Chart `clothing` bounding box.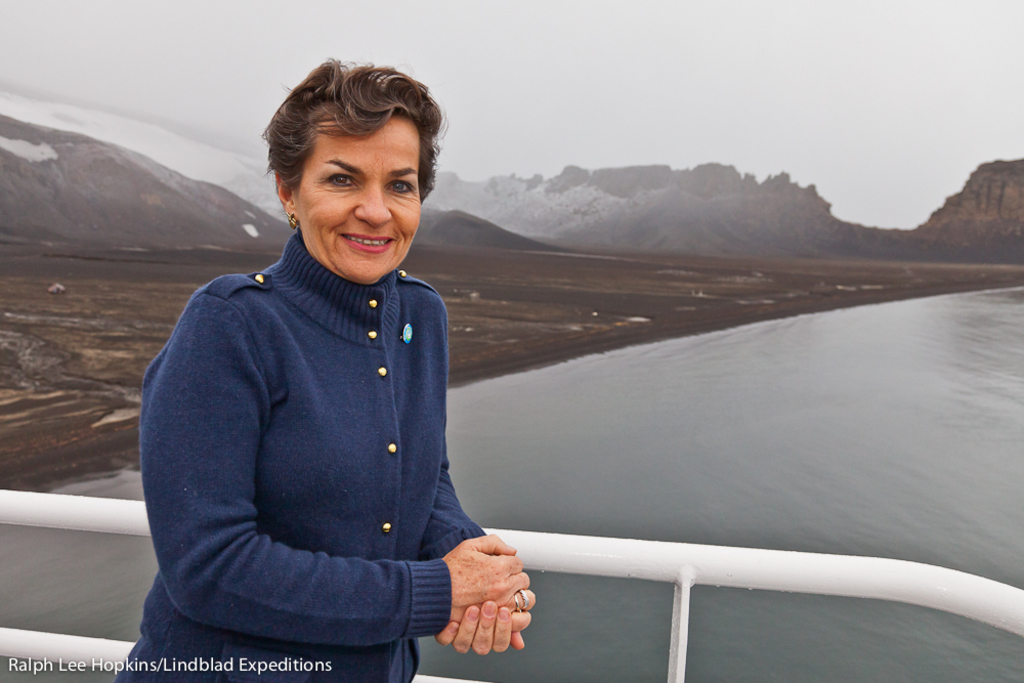
Charted: <region>110, 229, 488, 682</region>.
